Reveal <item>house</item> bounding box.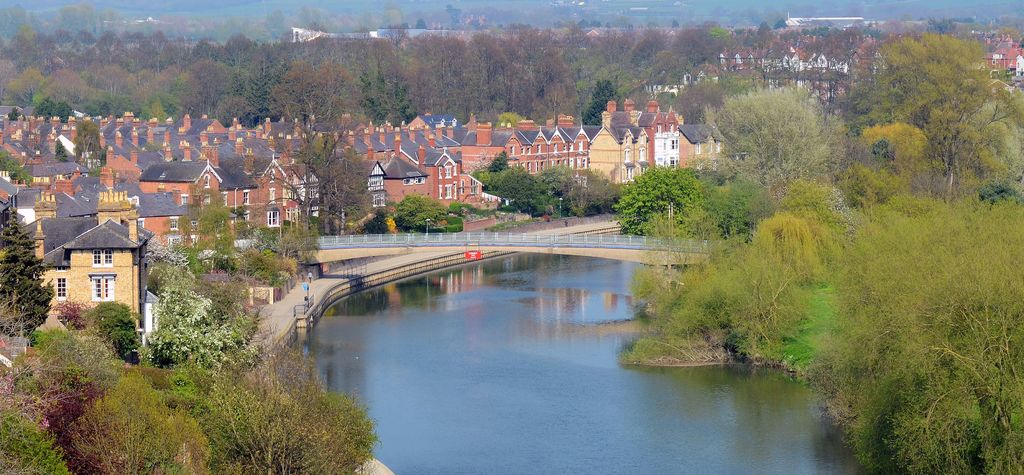
Revealed: box=[428, 150, 462, 200].
